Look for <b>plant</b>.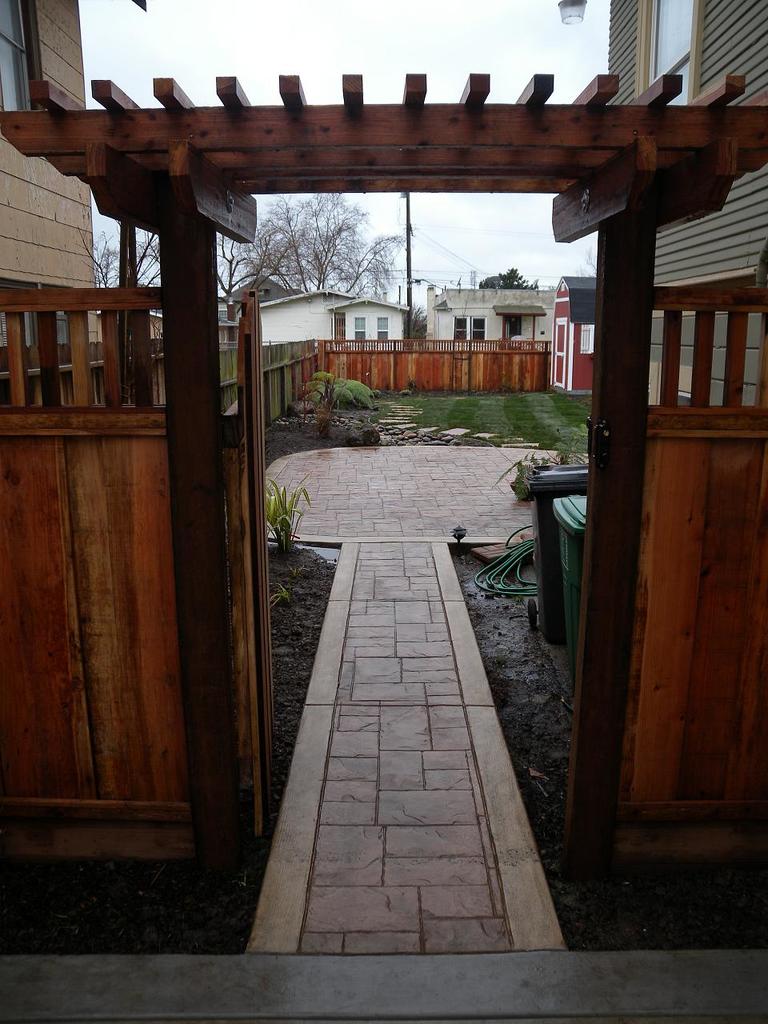
Found: (left=450, top=522, right=471, bottom=548).
